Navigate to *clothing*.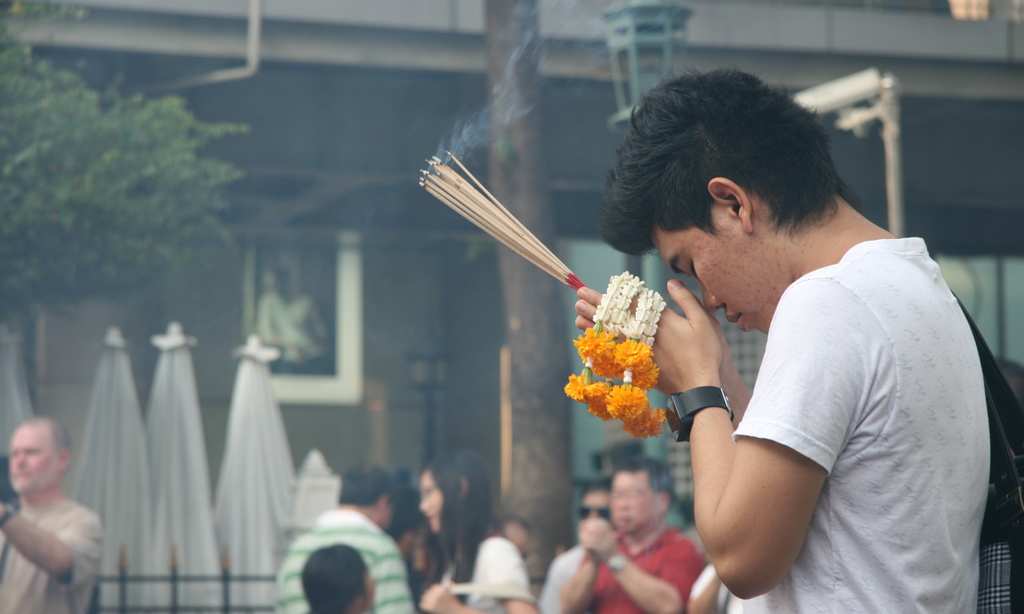
Navigation target: [531,542,583,611].
